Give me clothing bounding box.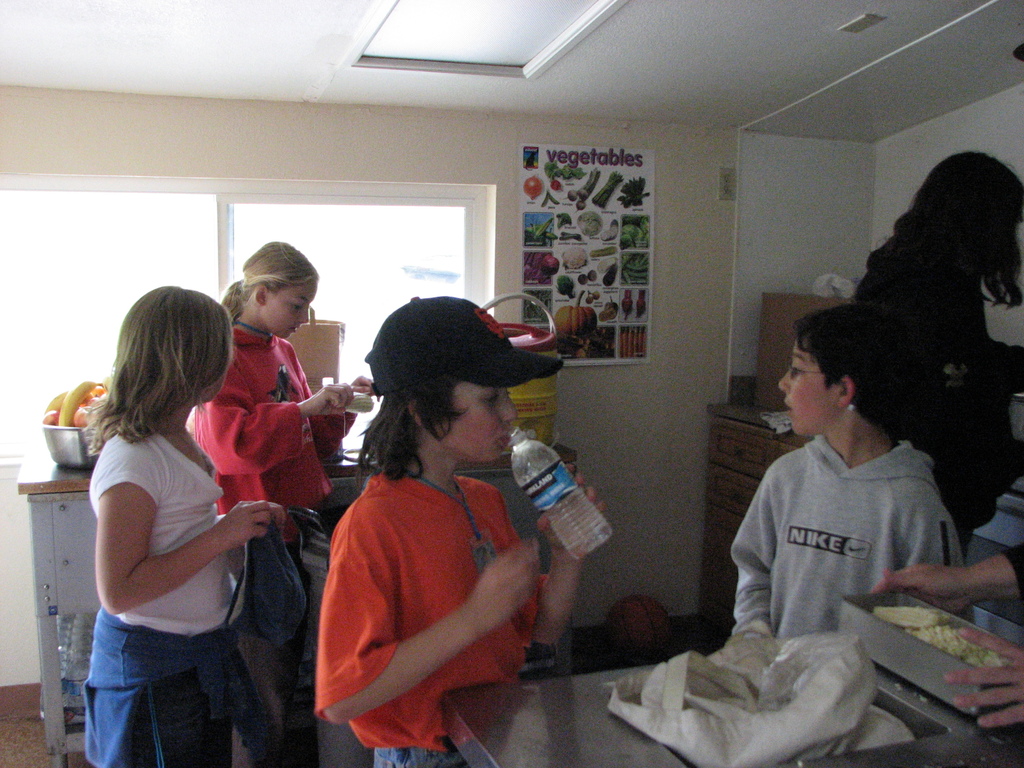
l=188, t=327, r=361, b=549.
